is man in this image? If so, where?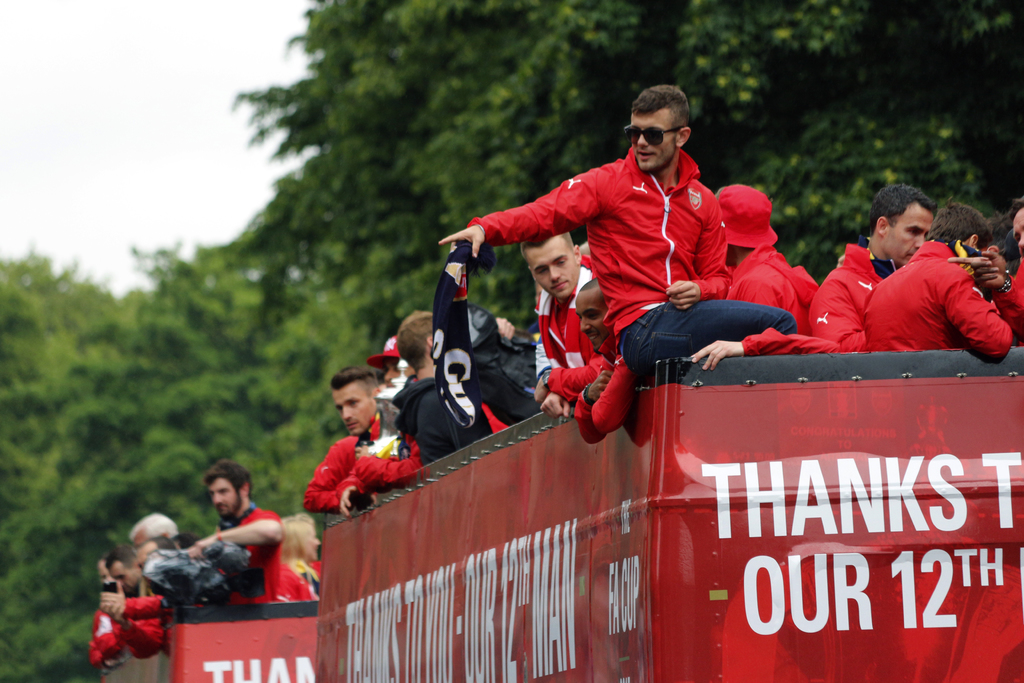
Yes, at [803, 186, 937, 360].
